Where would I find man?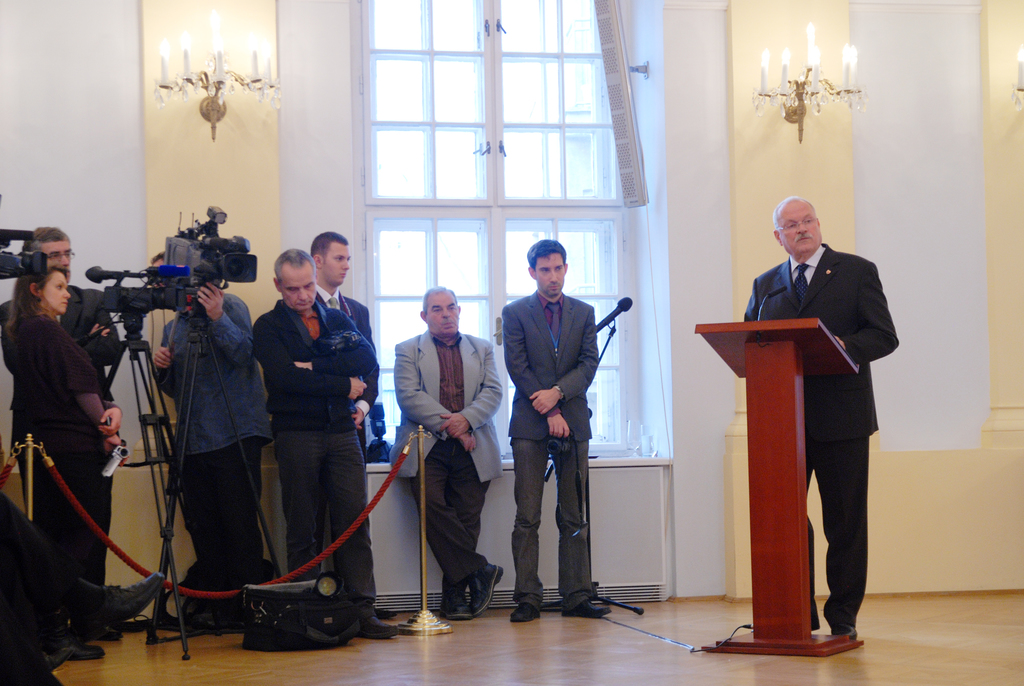
At BBox(396, 284, 502, 621).
